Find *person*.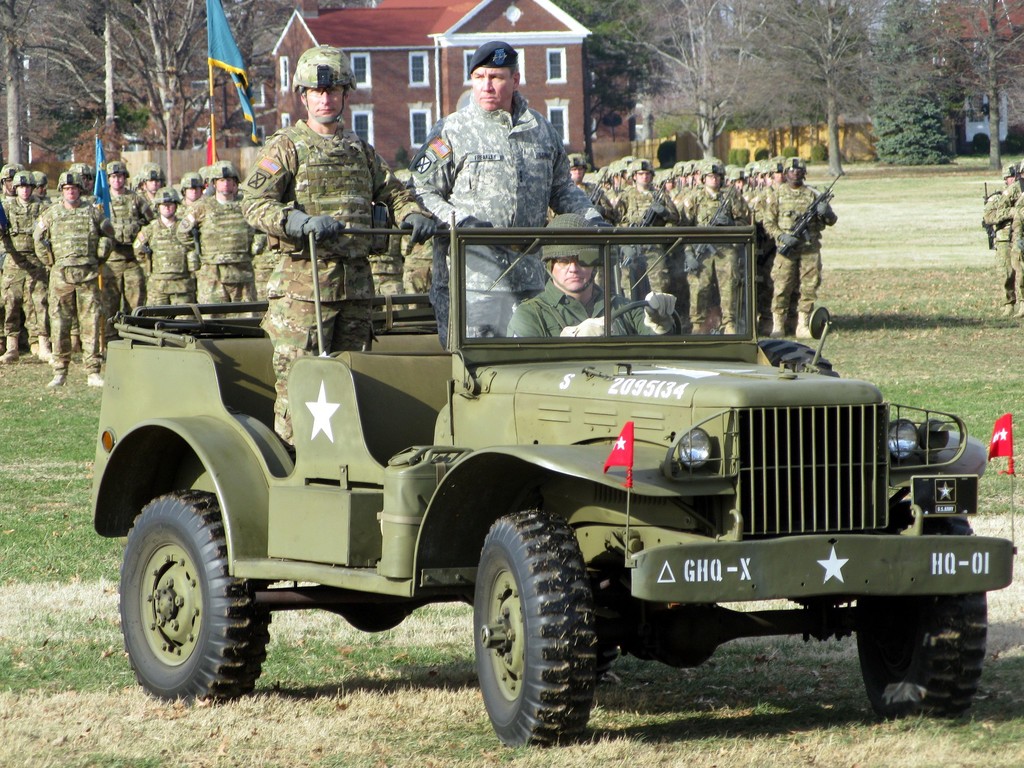
175, 163, 260, 318.
